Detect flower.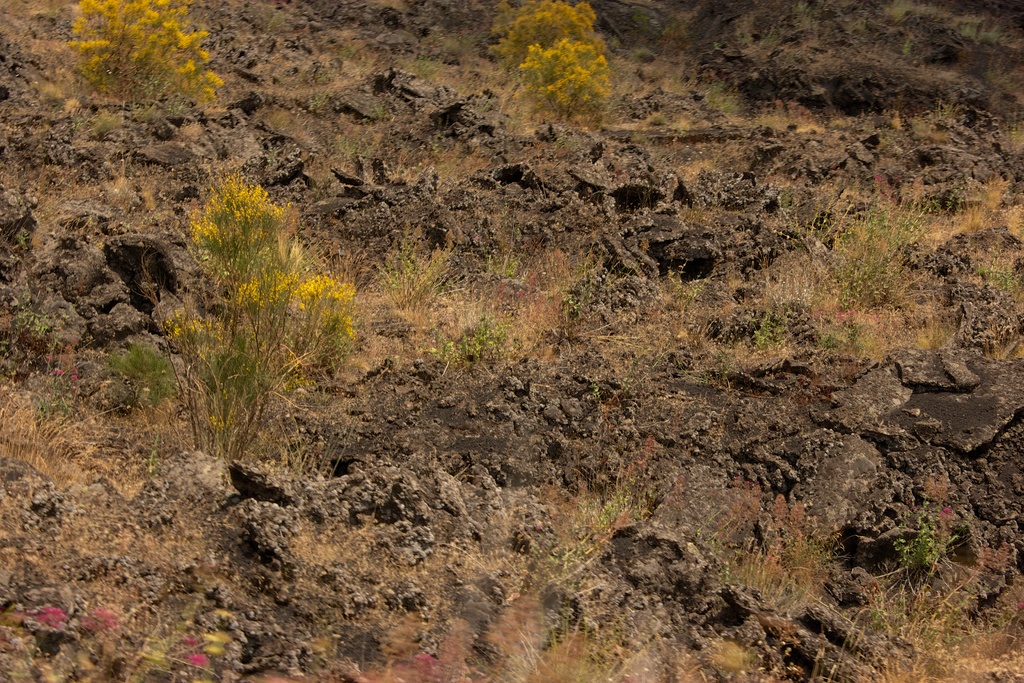
Detected at region(396, 650, 438, 671).
